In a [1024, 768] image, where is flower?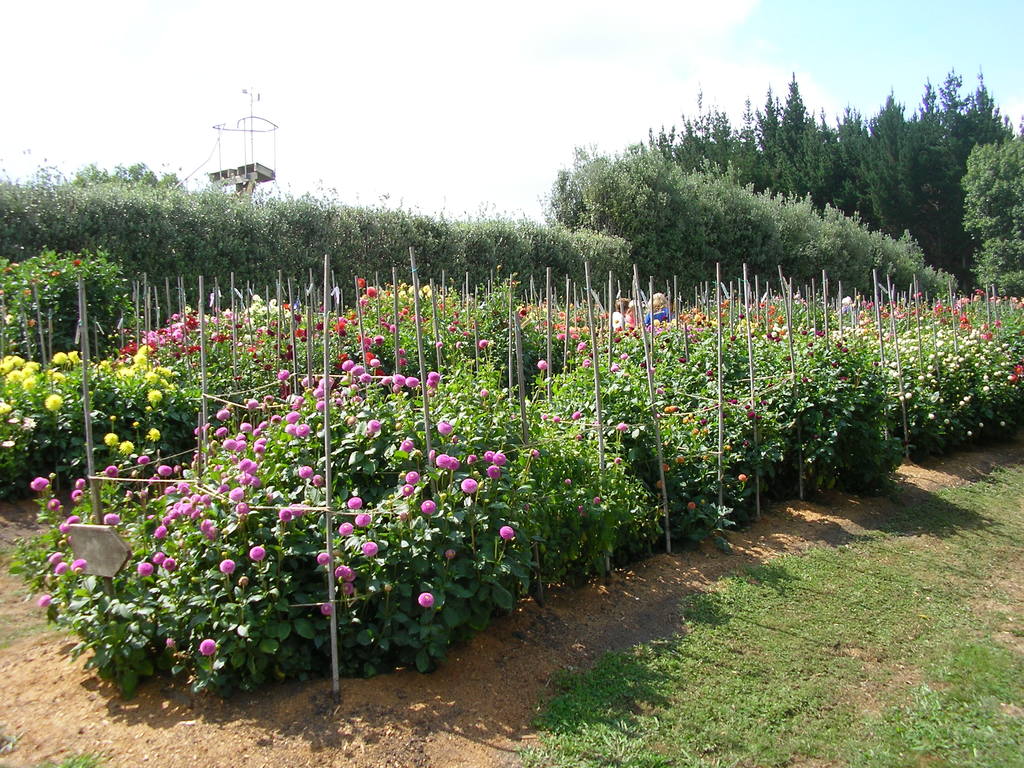
<box>335,564,348,577</box>.
